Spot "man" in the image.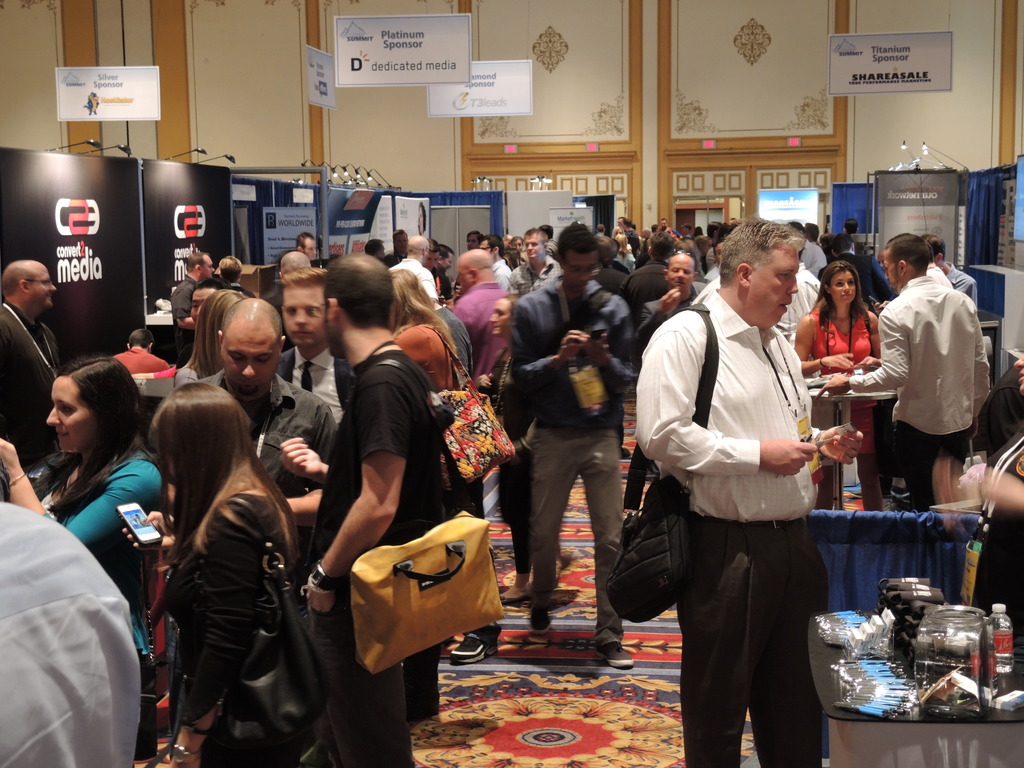
"man" found at {"left": 633, "top": 250, "right": 701, "bottom": 361}.
